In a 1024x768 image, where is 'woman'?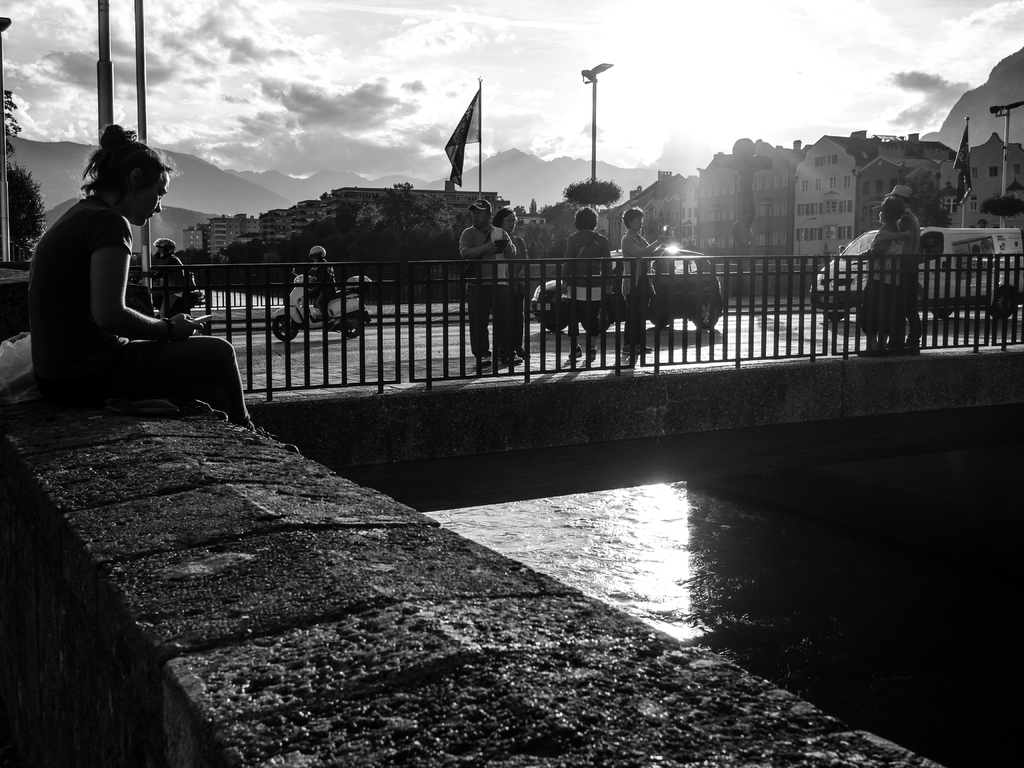
Rect(566, 198, 615, 284).
